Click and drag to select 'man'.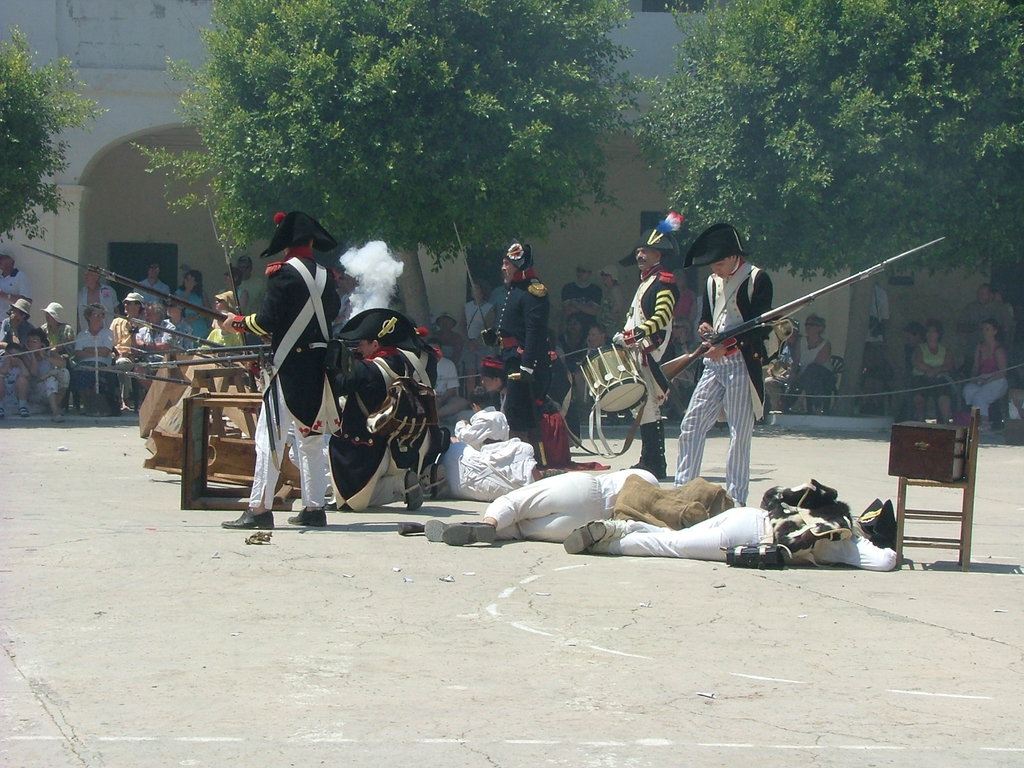
Selection: box=[237, 254, 264, 315].
